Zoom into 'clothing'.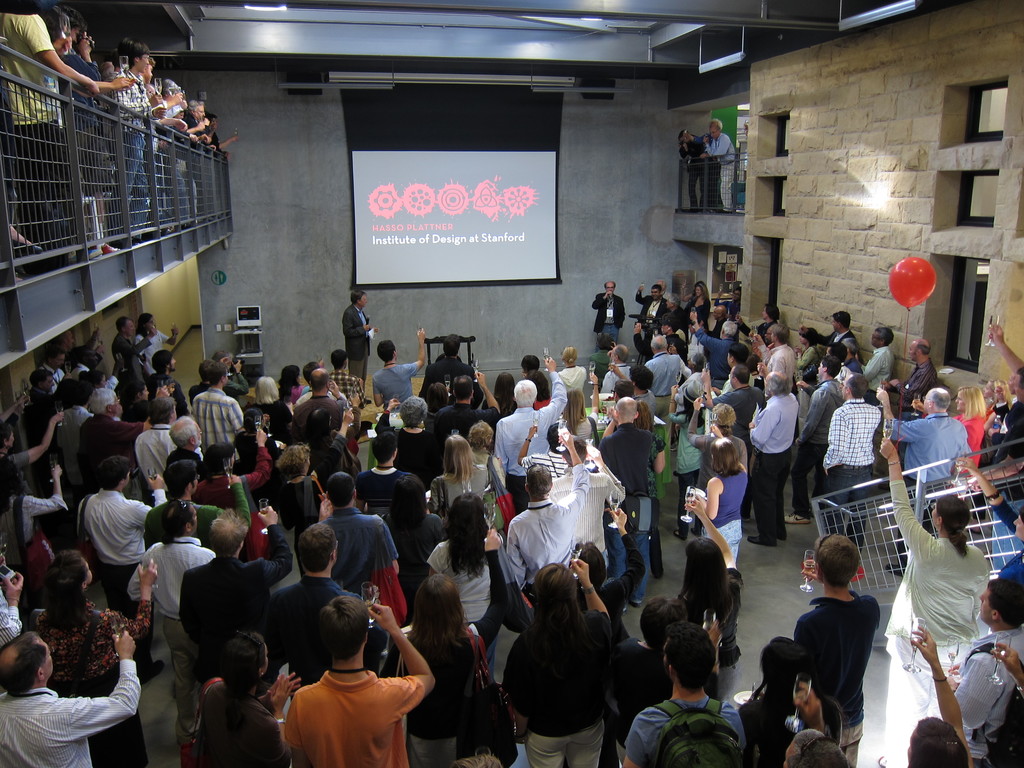
Zoom target: <bbox>356, 461, 422, 566</bbox>.
